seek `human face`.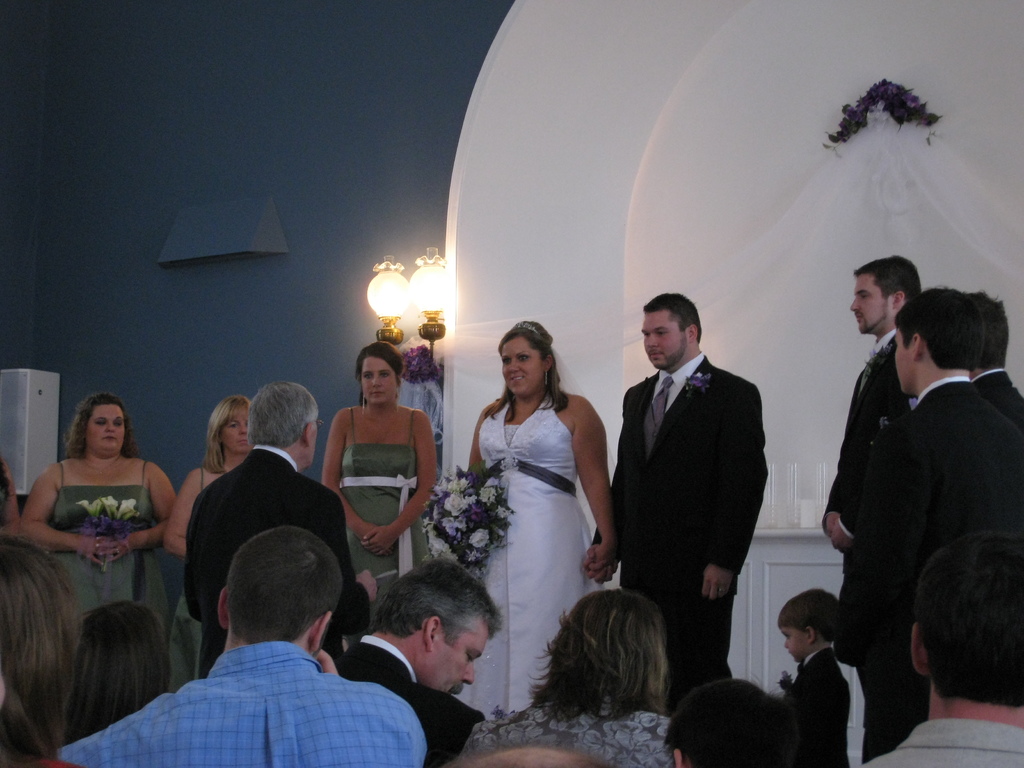
419/616/500/705.
